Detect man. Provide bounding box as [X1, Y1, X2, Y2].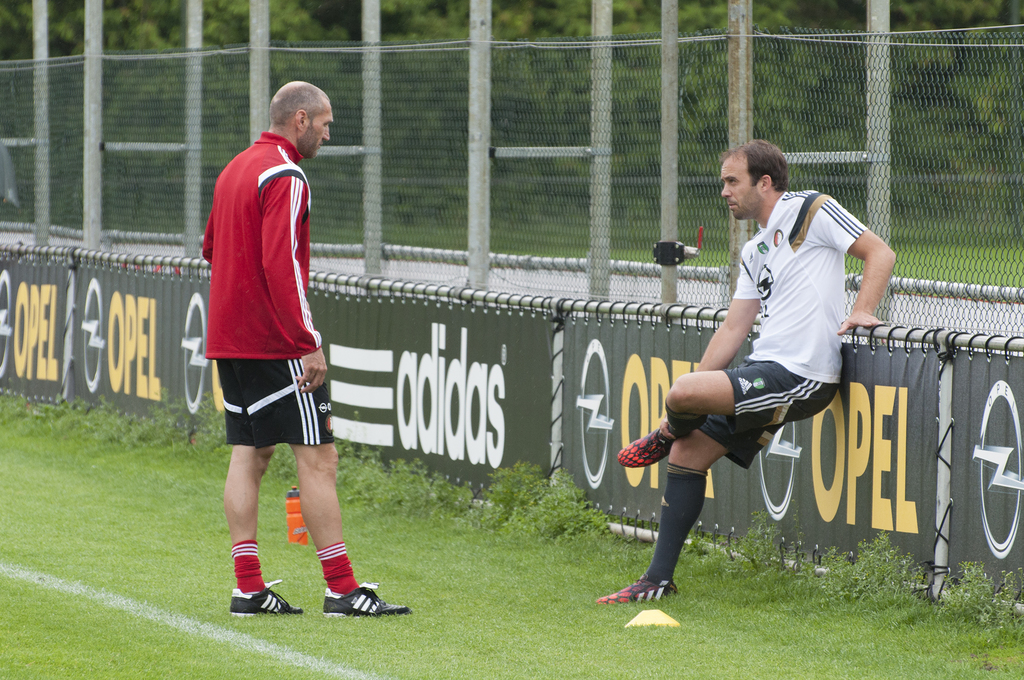
[195, 63, 342, 640].
